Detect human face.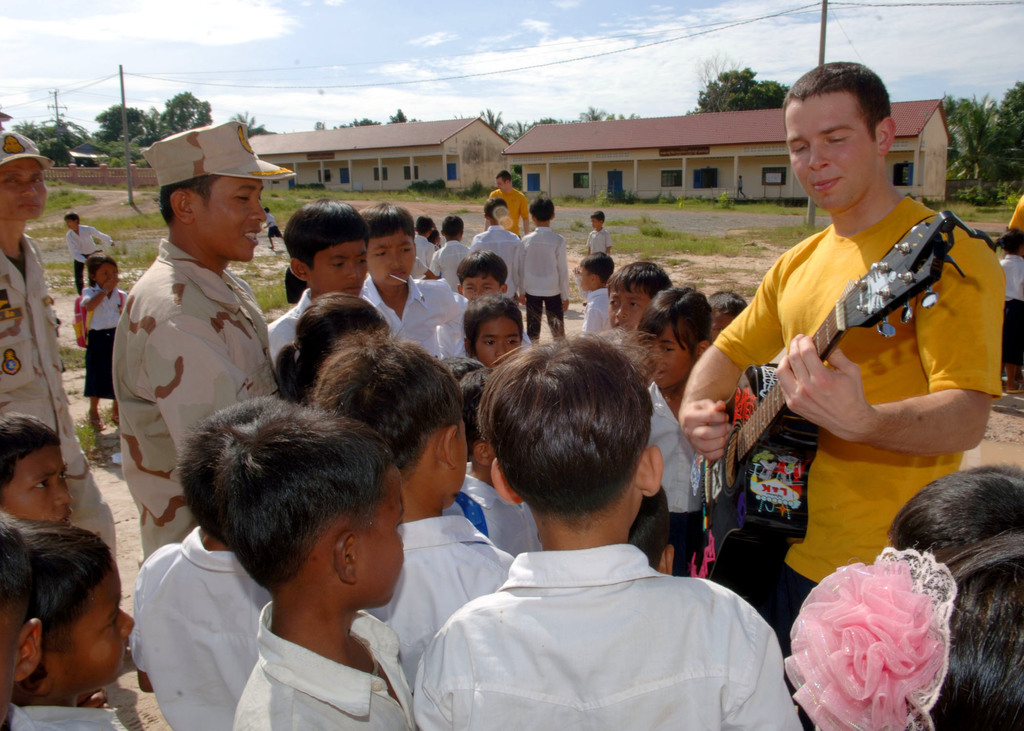
Detected at [left=312, top=241, right=369, bottom=294].
